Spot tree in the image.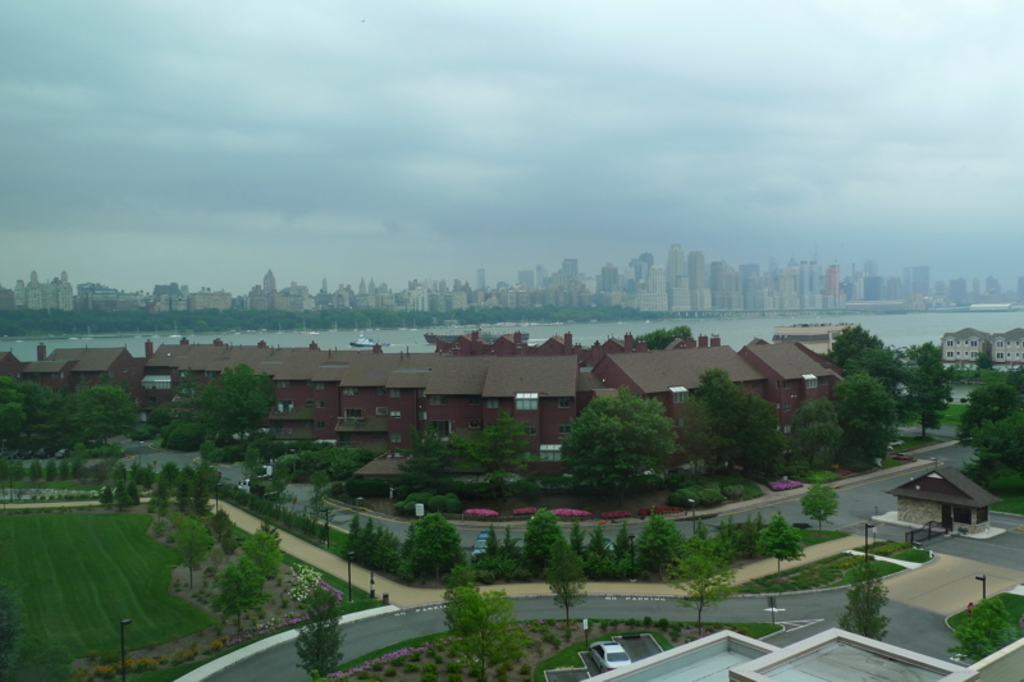
tree found at [174,380,220,450].
